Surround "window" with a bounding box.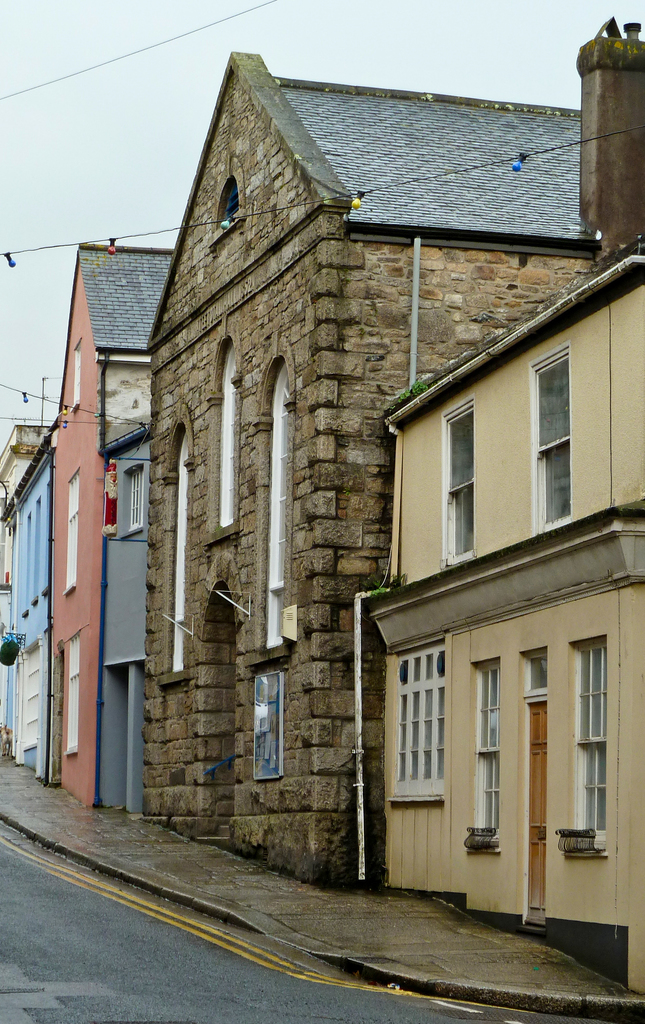
x1=126 y1=470 x2=144 y2=529.
